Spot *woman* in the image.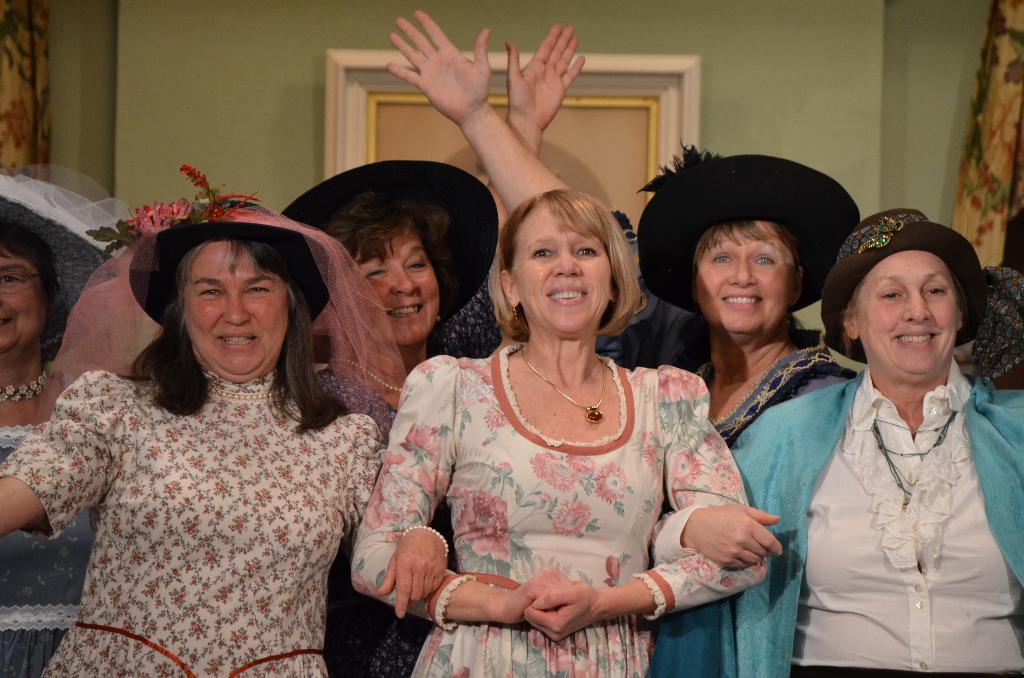
*woman* found at l=0, t=160, r=449, b=677.
